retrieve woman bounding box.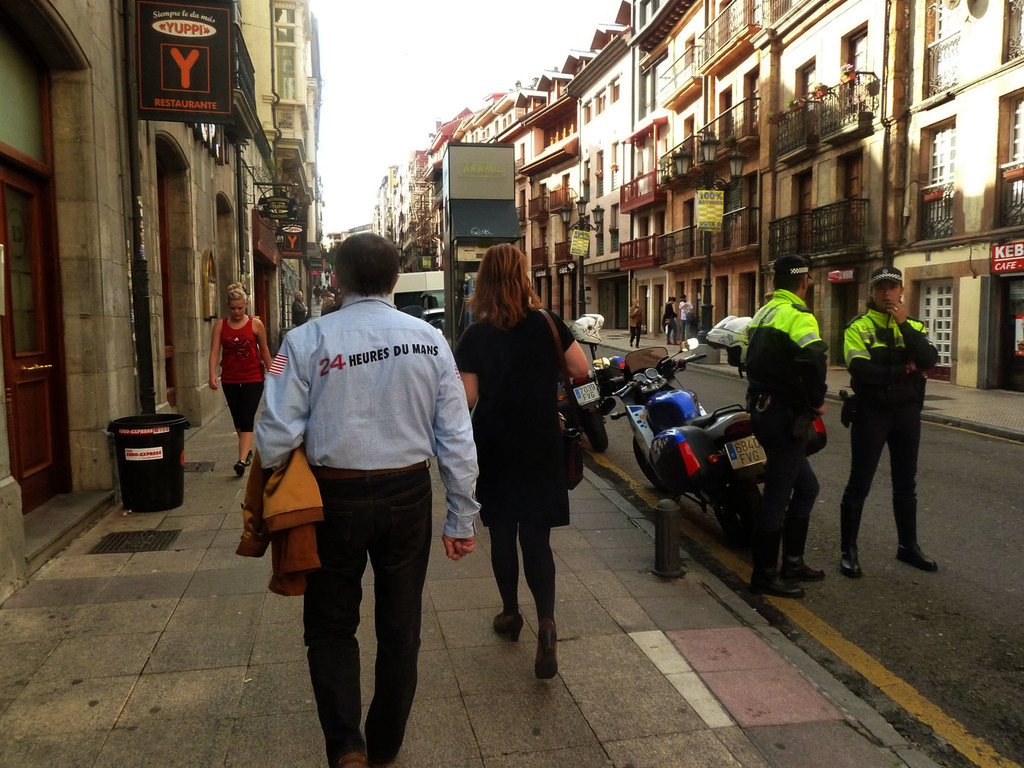
Bounding box: <region>455, 202, 590, 719</region>.
